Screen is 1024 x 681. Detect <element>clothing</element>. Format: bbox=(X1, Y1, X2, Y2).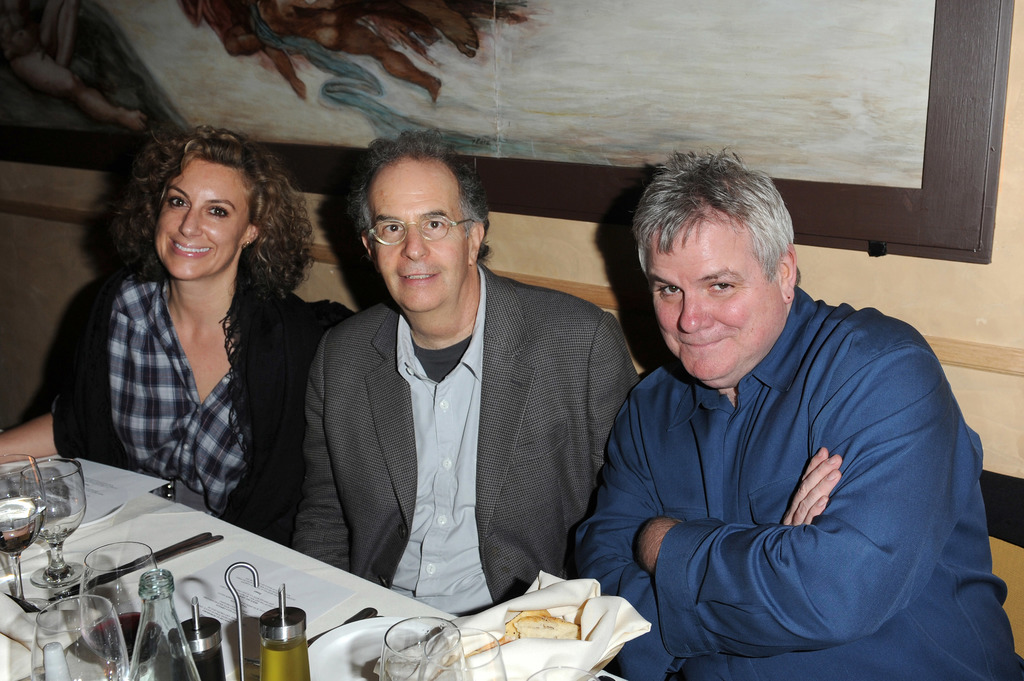
bbox=(52, 256, 355, 545).
